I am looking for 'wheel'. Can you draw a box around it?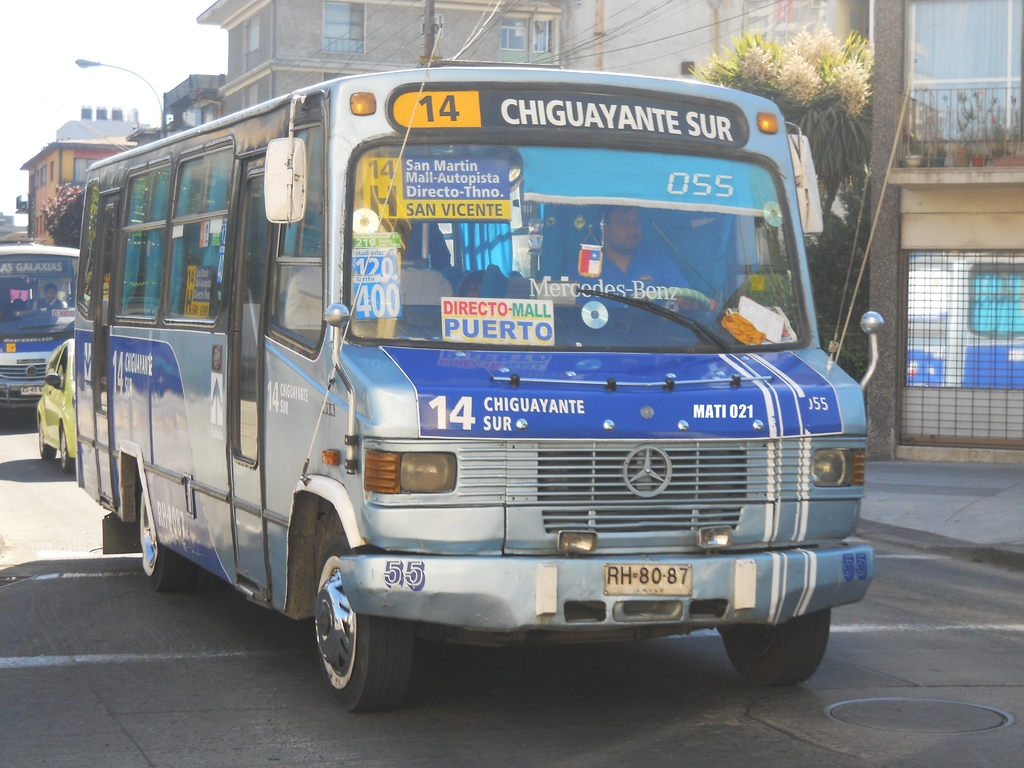
Sure, the bounding box is select_region(314, 530, 416, 714).
